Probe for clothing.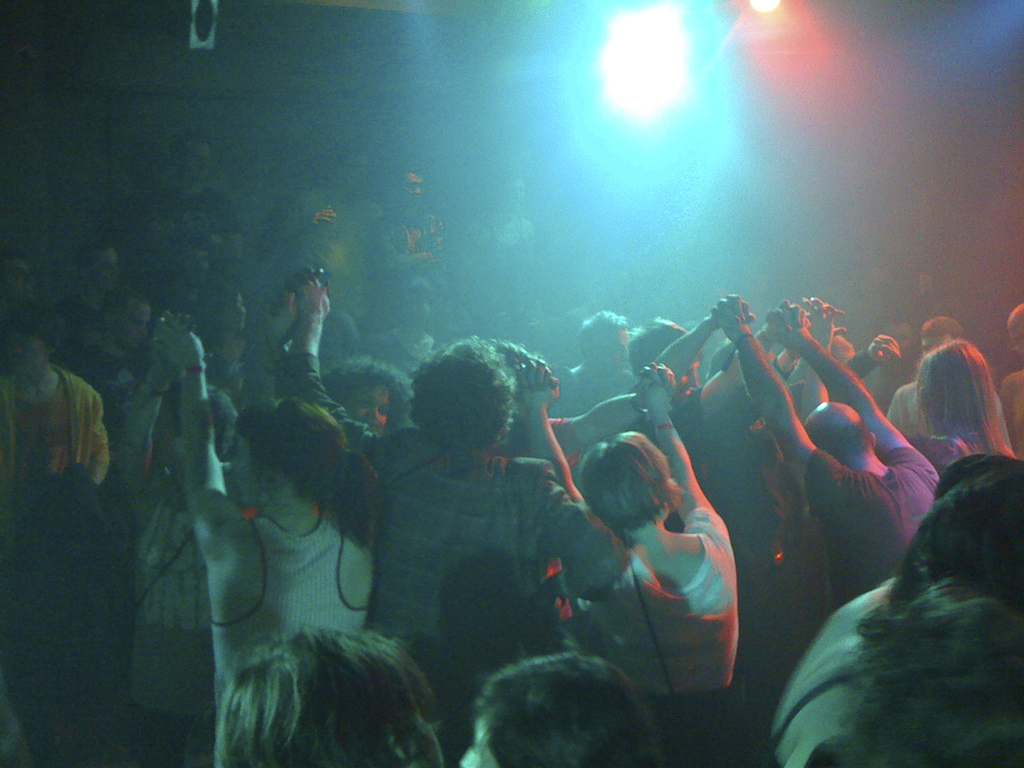
Probe result: box(161, 183, 233, 254).
